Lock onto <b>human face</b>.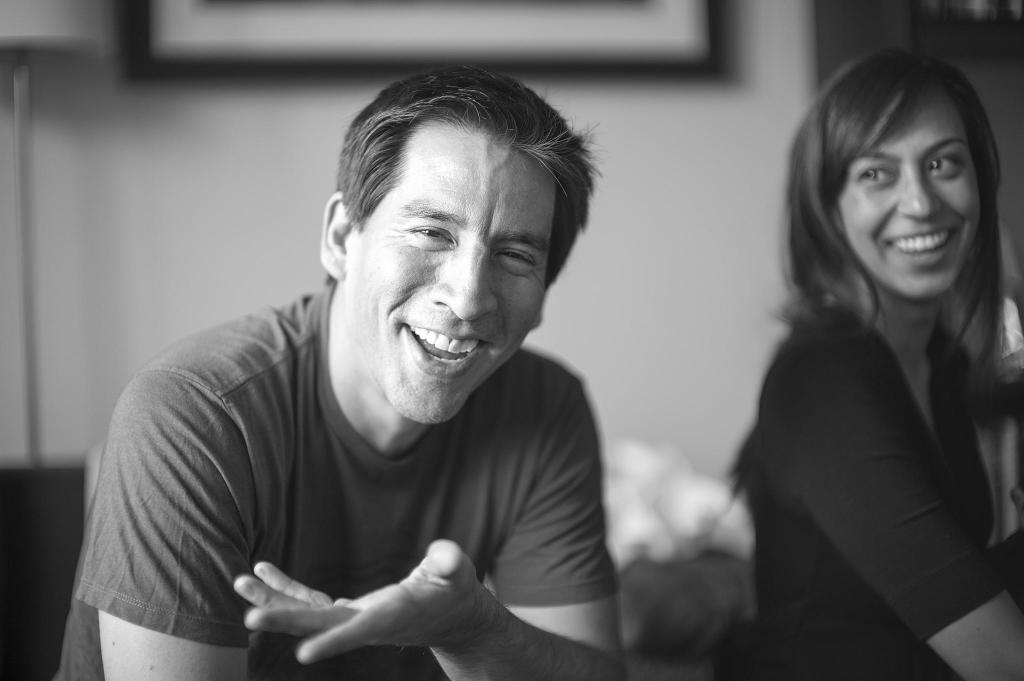
Locked: 836:90:981:297.
